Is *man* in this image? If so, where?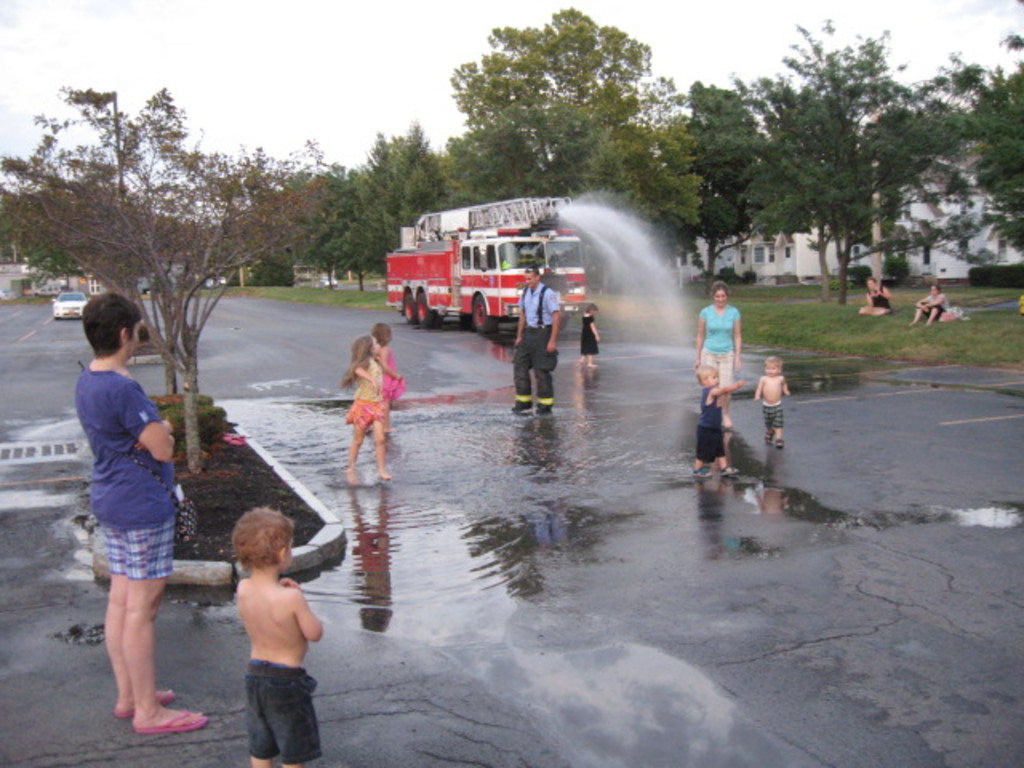
Yes, at [510, 261, 565, 416].
